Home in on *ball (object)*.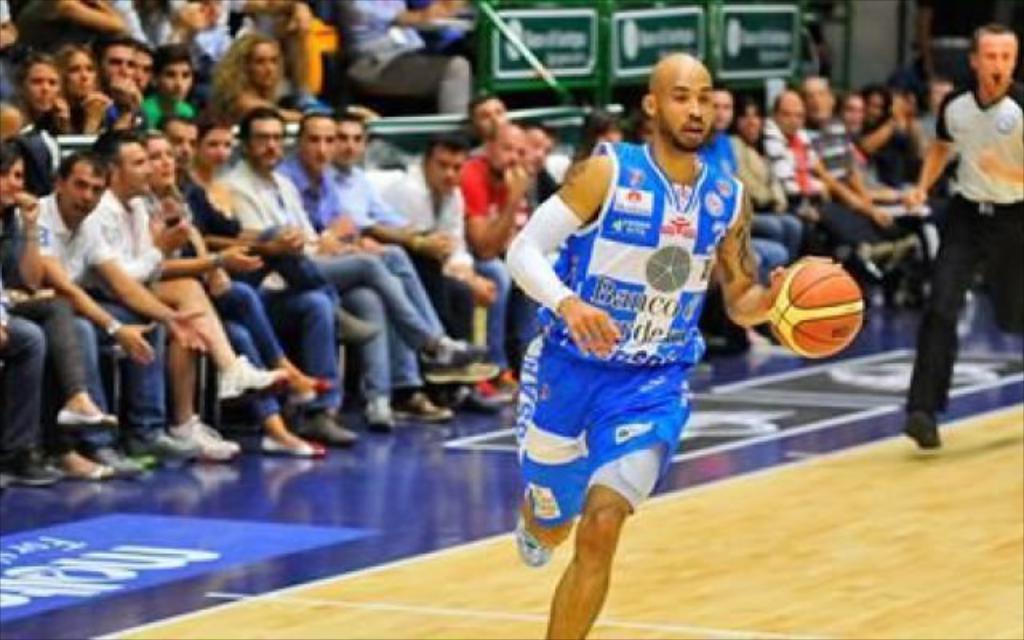
Homed in at <box>771,262,867,362</box>.
